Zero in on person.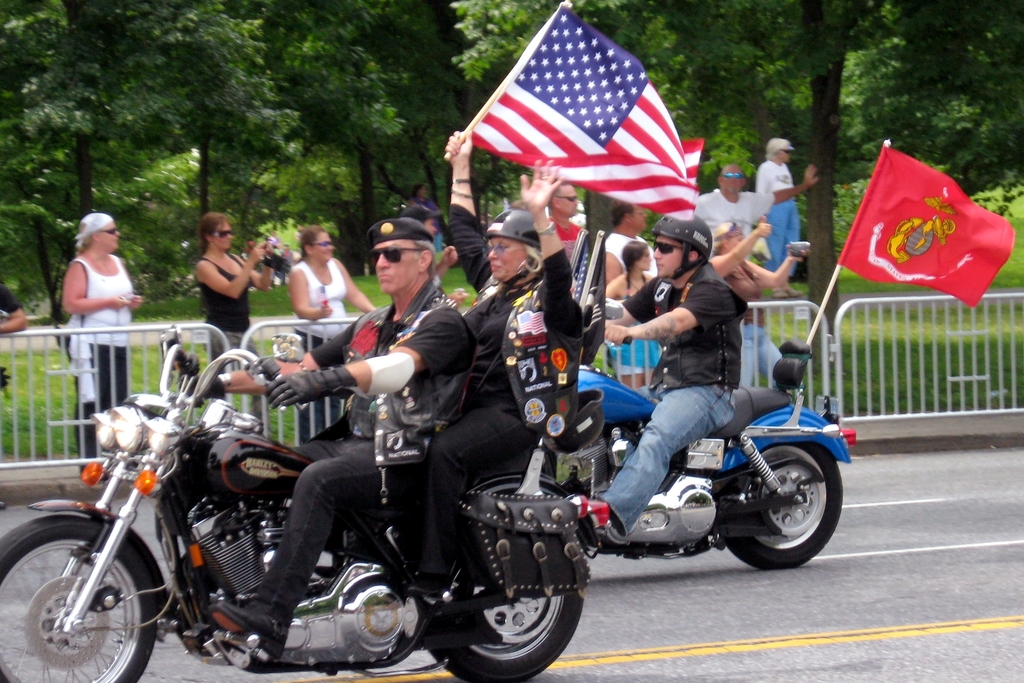
Zeroed in: {"x1": 286, "y1": 226, "x2": 383, "y2": 445}.
